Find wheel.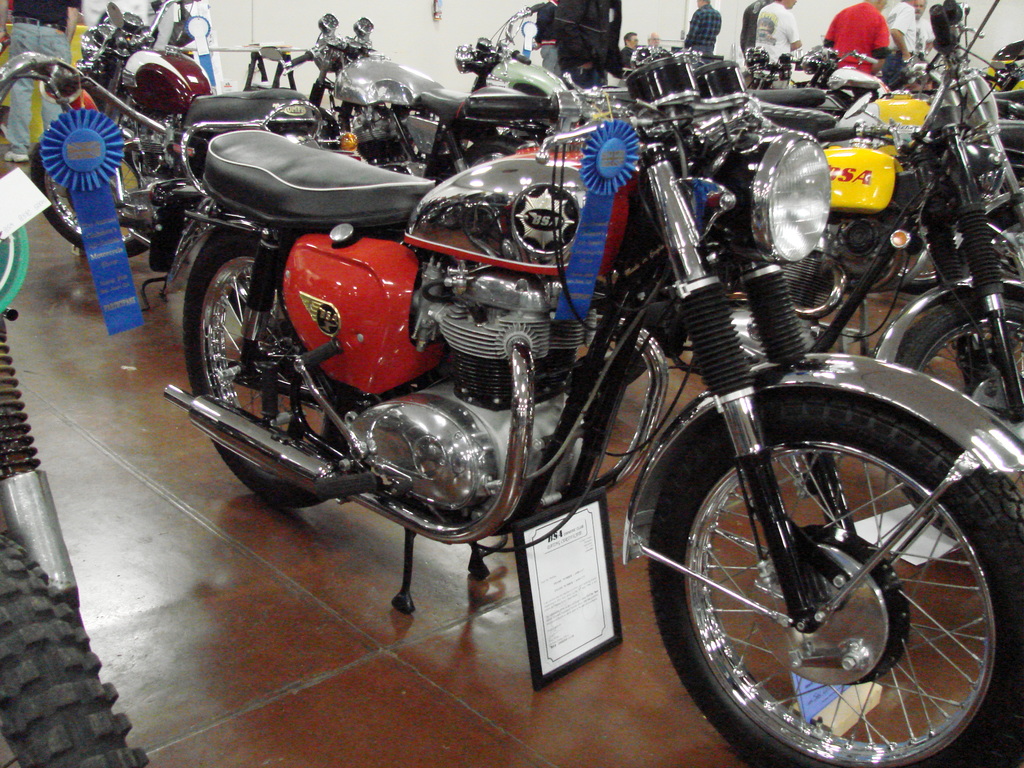
<box>875,270,1023,540</box>.
